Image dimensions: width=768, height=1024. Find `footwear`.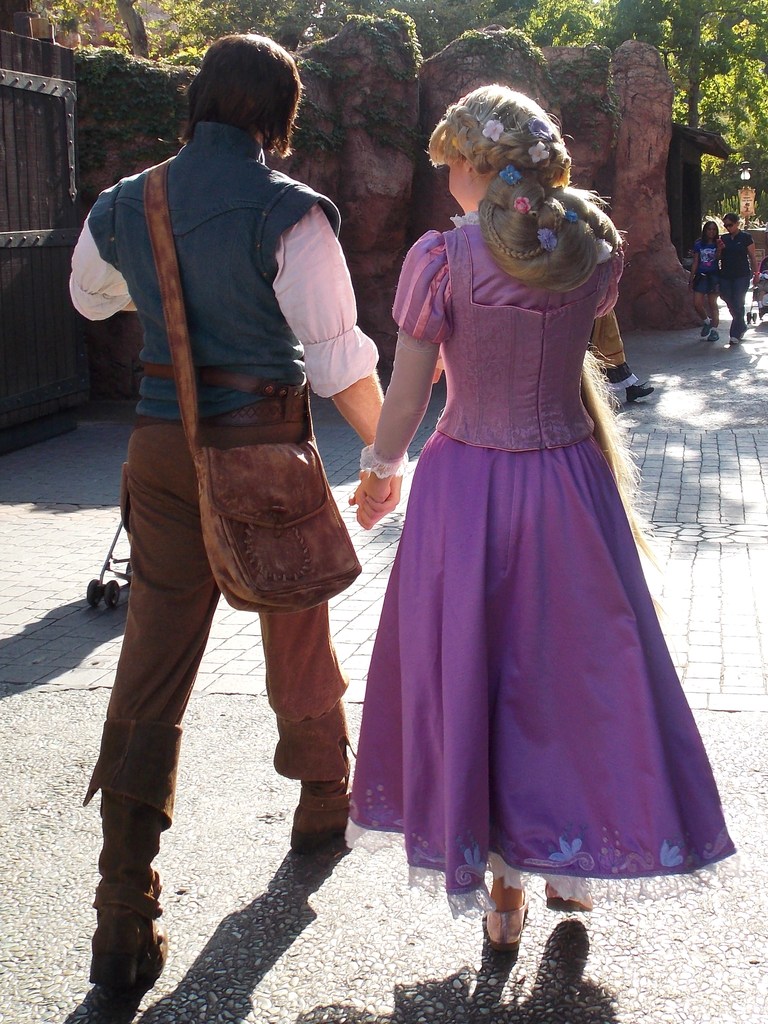
box(700, 321, 712, 337).
